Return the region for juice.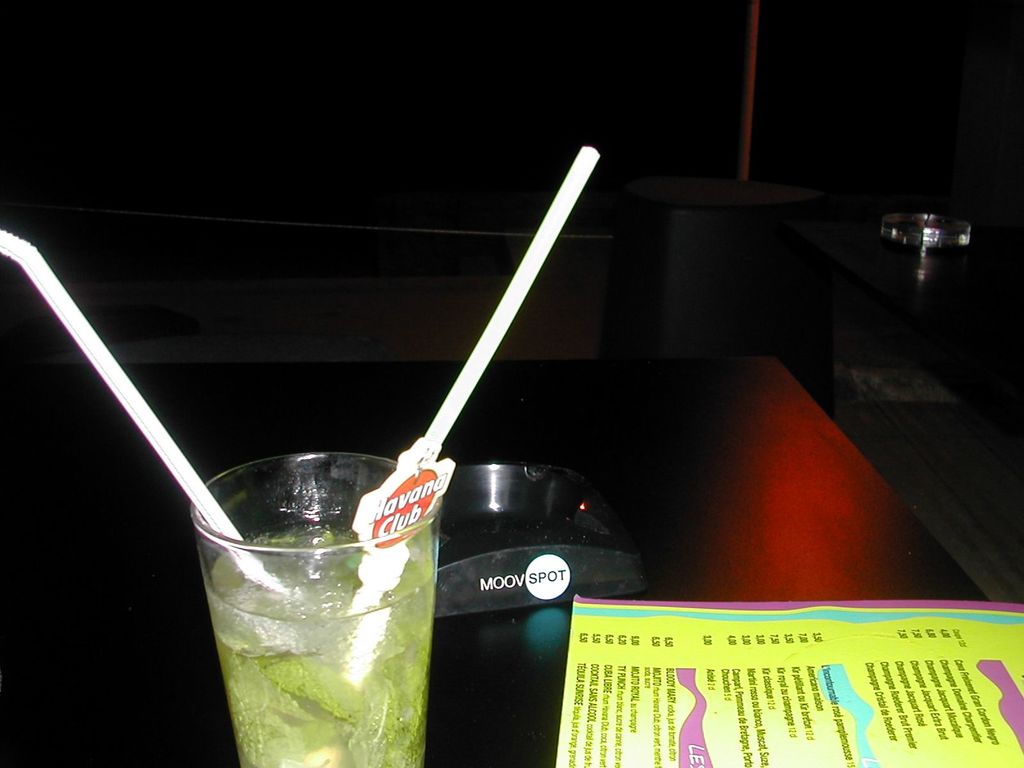
bbox=(204, 522, 435, 767).
